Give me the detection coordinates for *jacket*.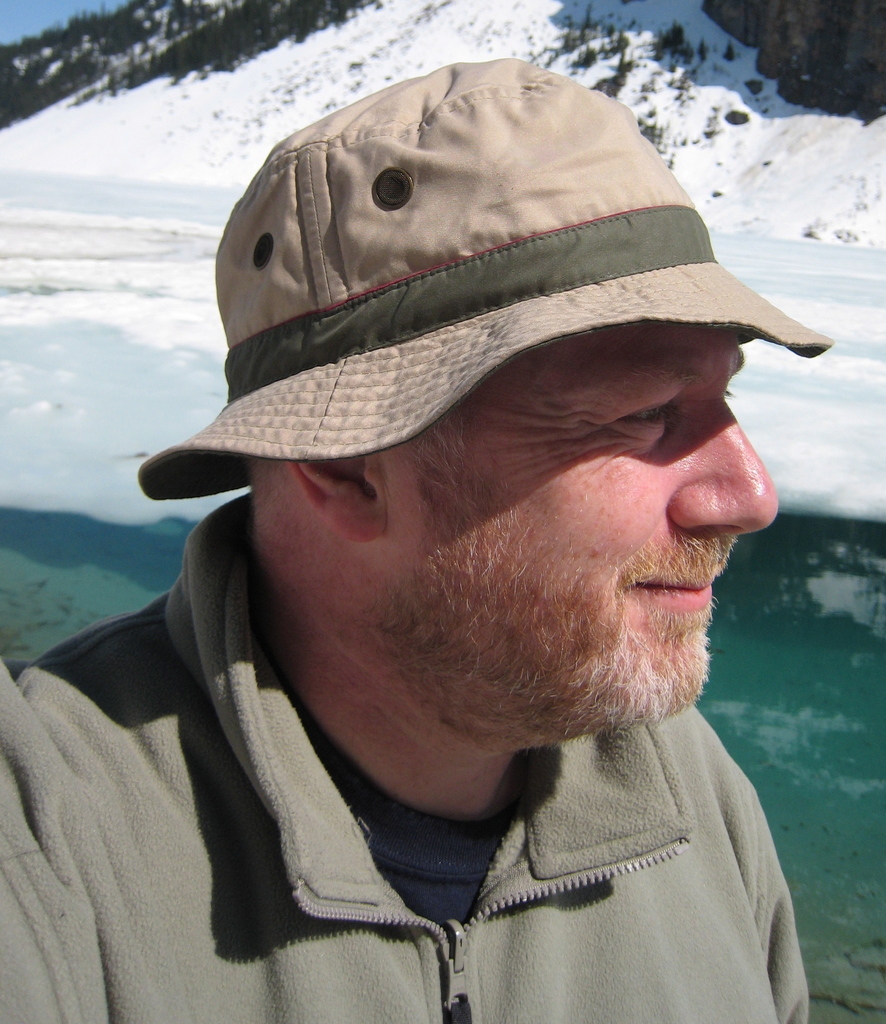
33 605 858 999.
